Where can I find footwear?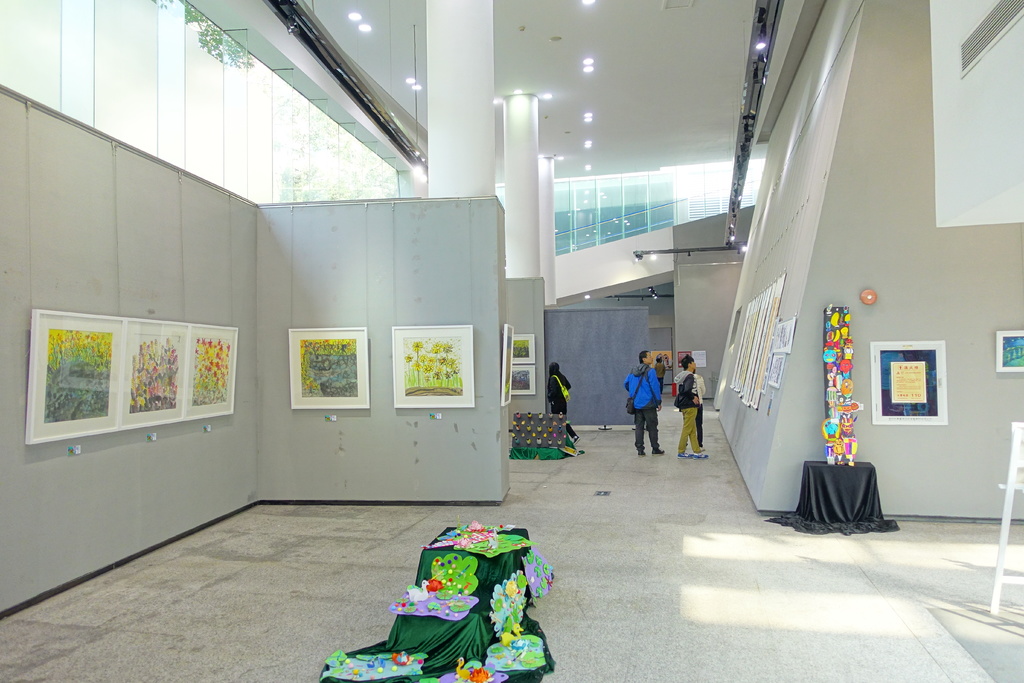
You can find it at bbox=[571, 434, 583, 447].
